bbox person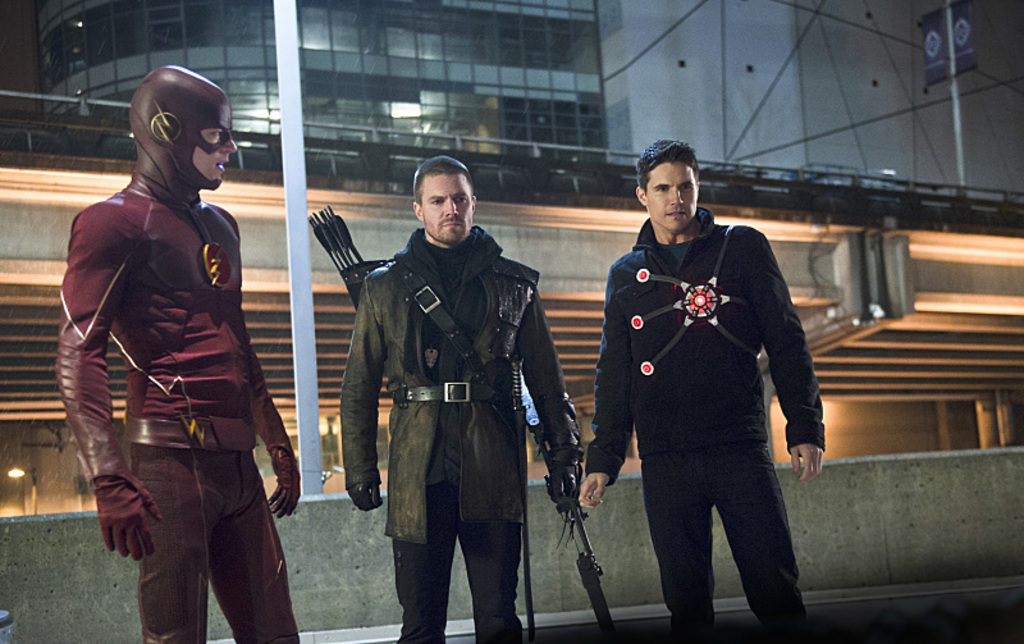
[x1=56, y1=67, x2=305, y2=643]
